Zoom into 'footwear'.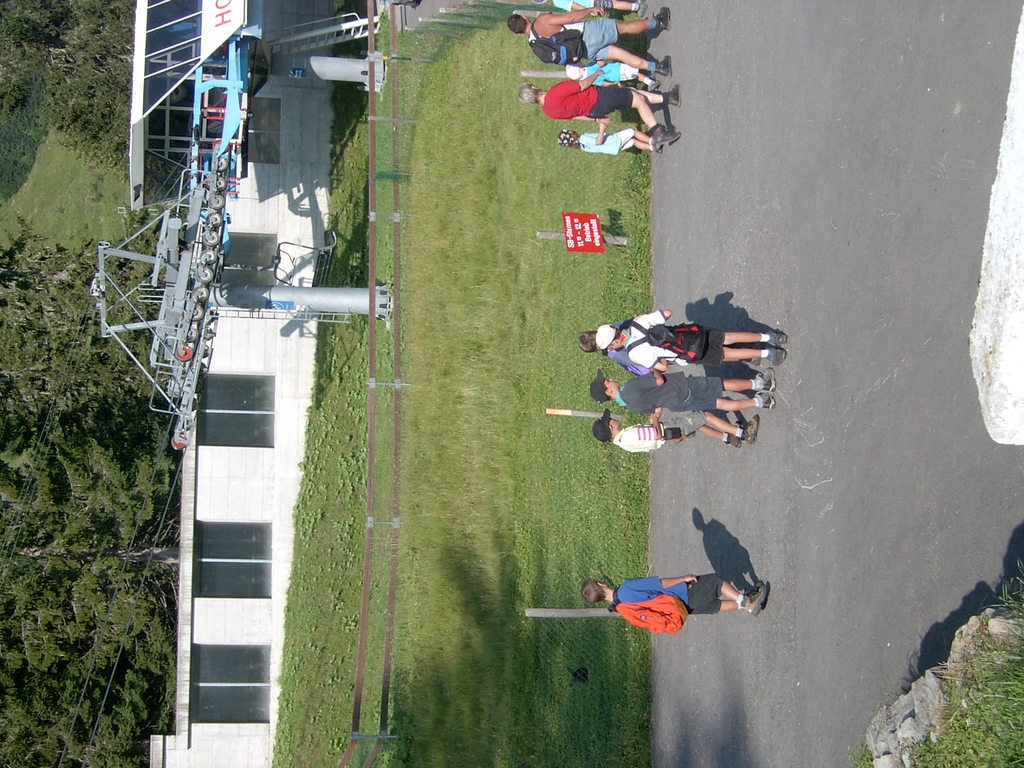
Zoom target: bbox=[668, 84, 682, 108].
